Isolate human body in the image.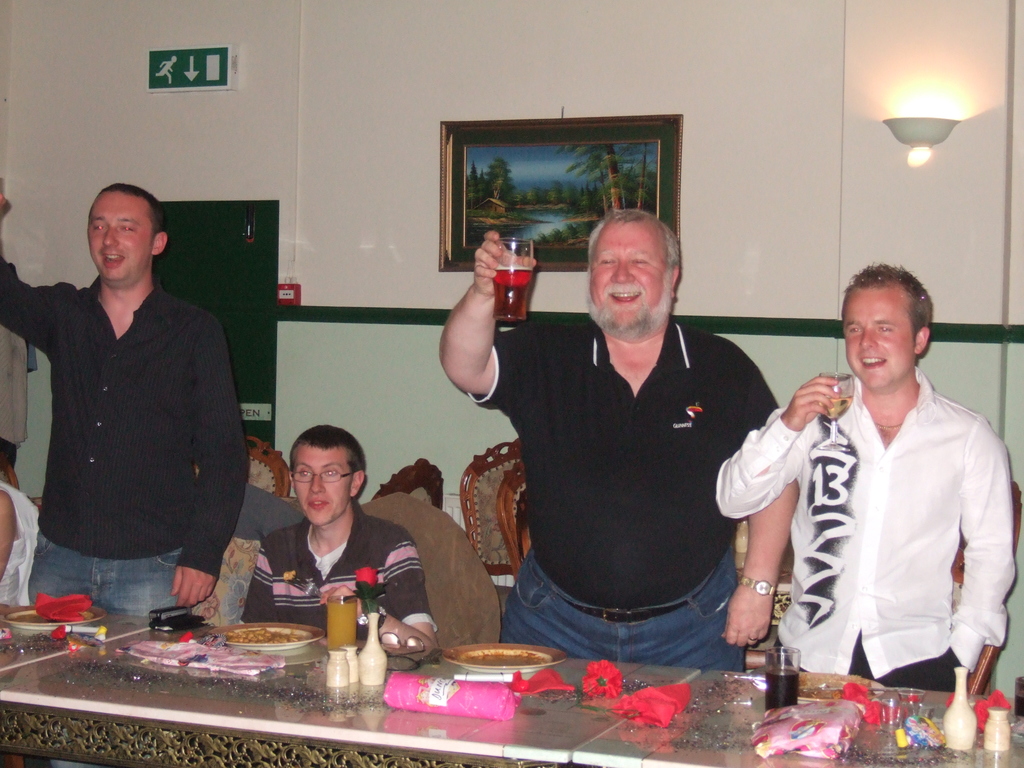
Isolated region: 744, 268, 1004, 744.
